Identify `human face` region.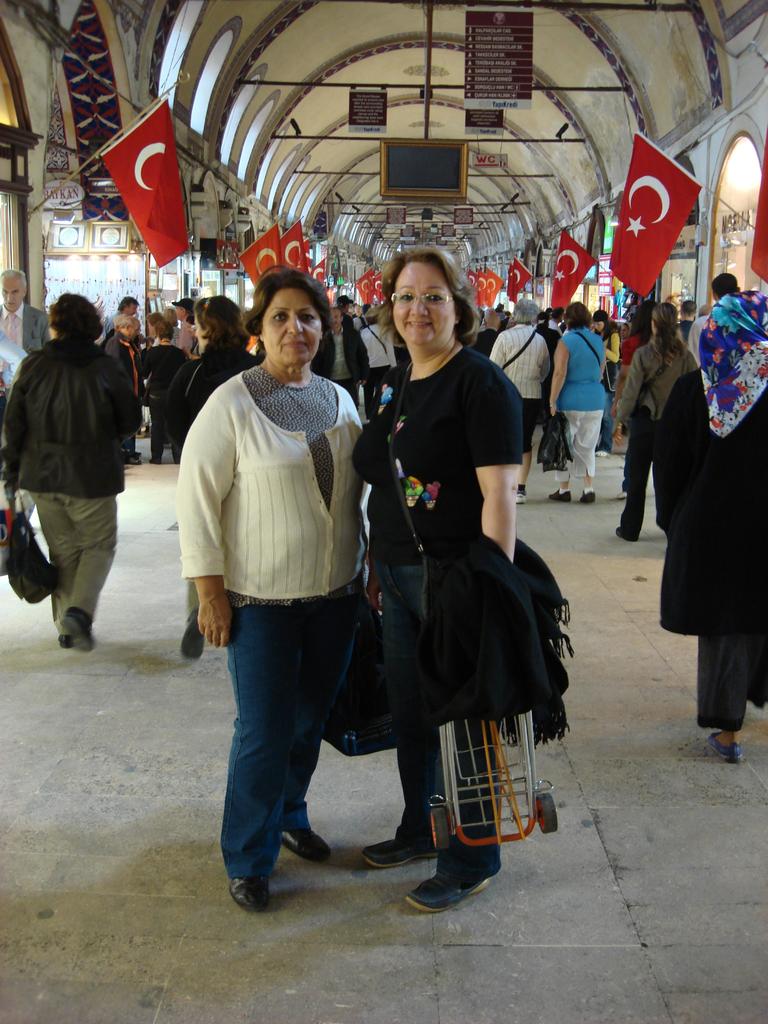
Region: [left=0, top=276, right=26, bottom=311].
